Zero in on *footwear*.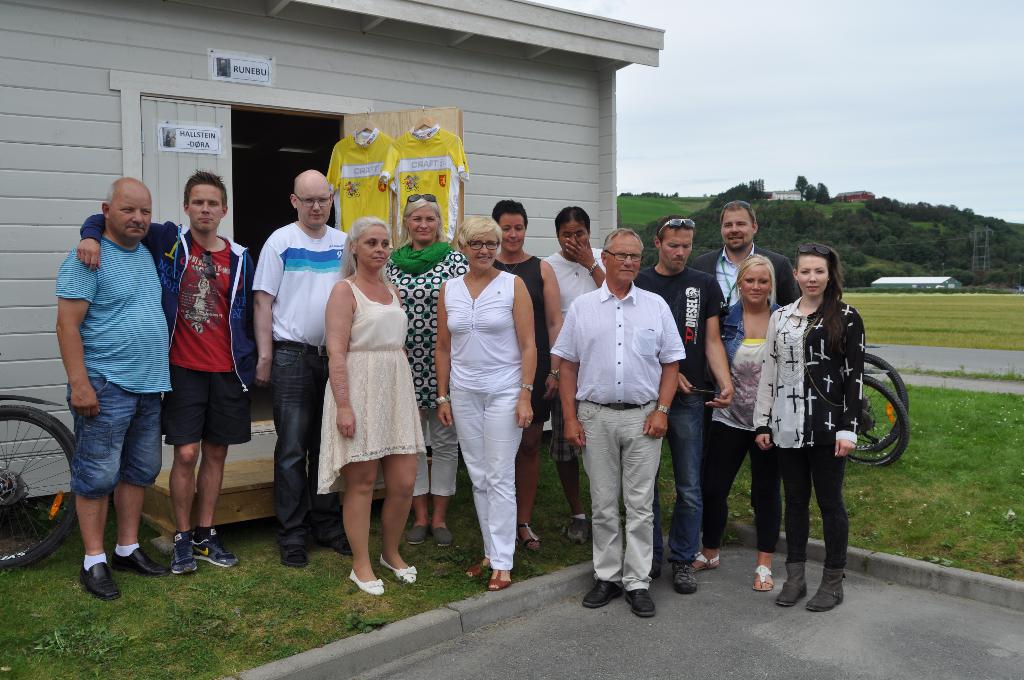
Zeroed in: box=[430, 527, 454, 548].
